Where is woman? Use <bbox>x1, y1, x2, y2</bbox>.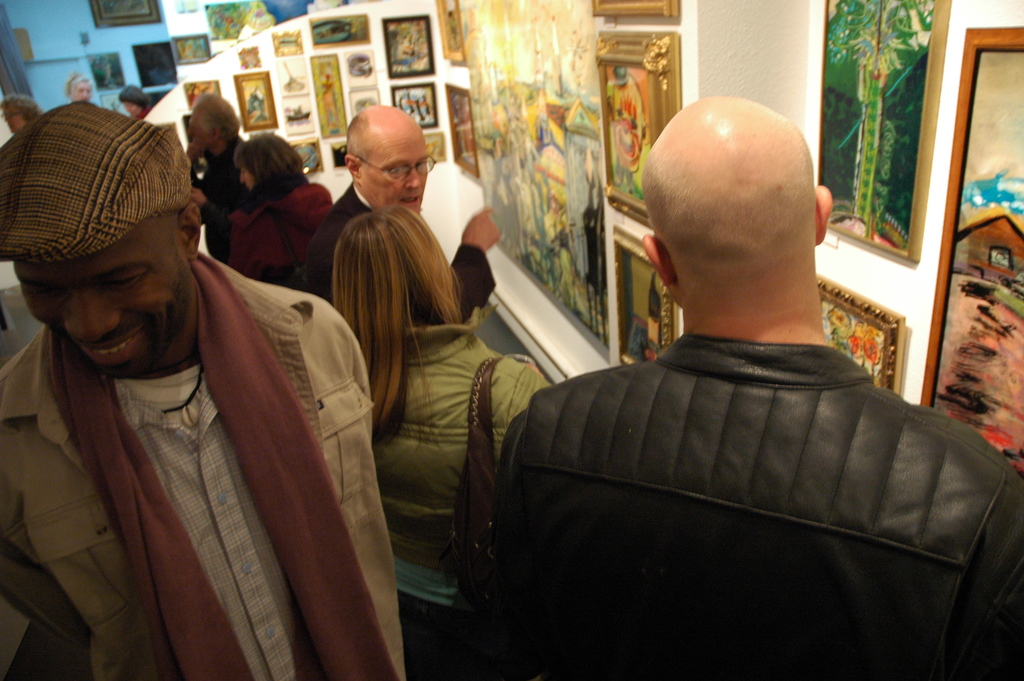
<bbox>221, 133, 352, 325</bbox>.
